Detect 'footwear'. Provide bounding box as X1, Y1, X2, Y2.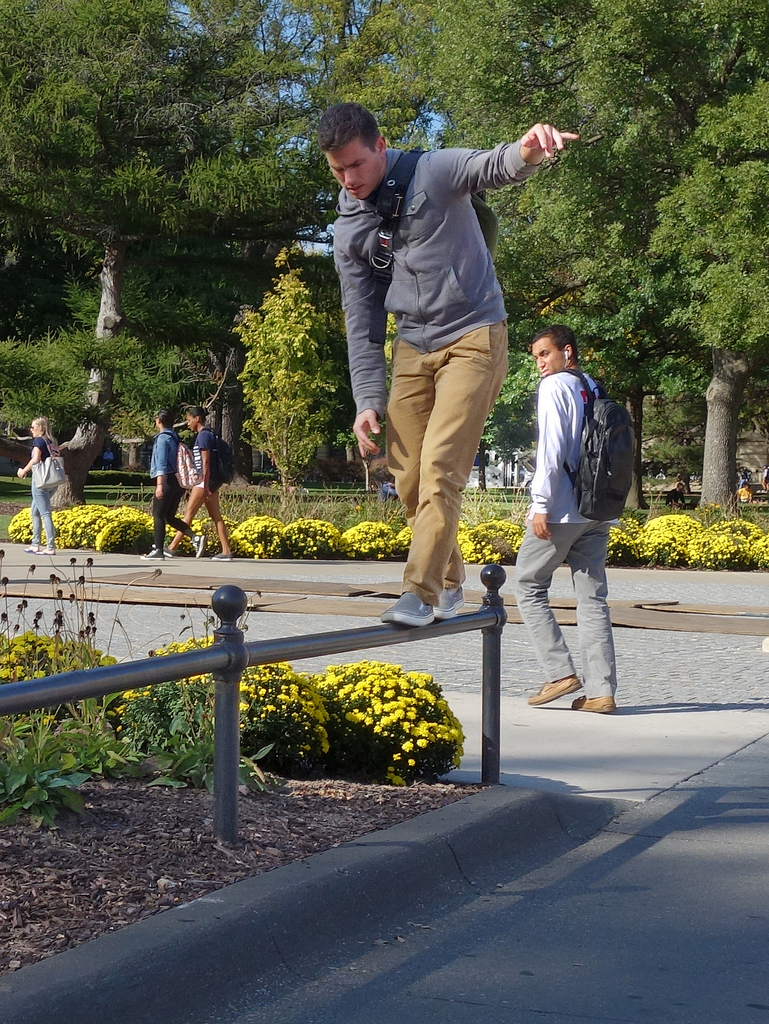
386, 591, 439, 630.
